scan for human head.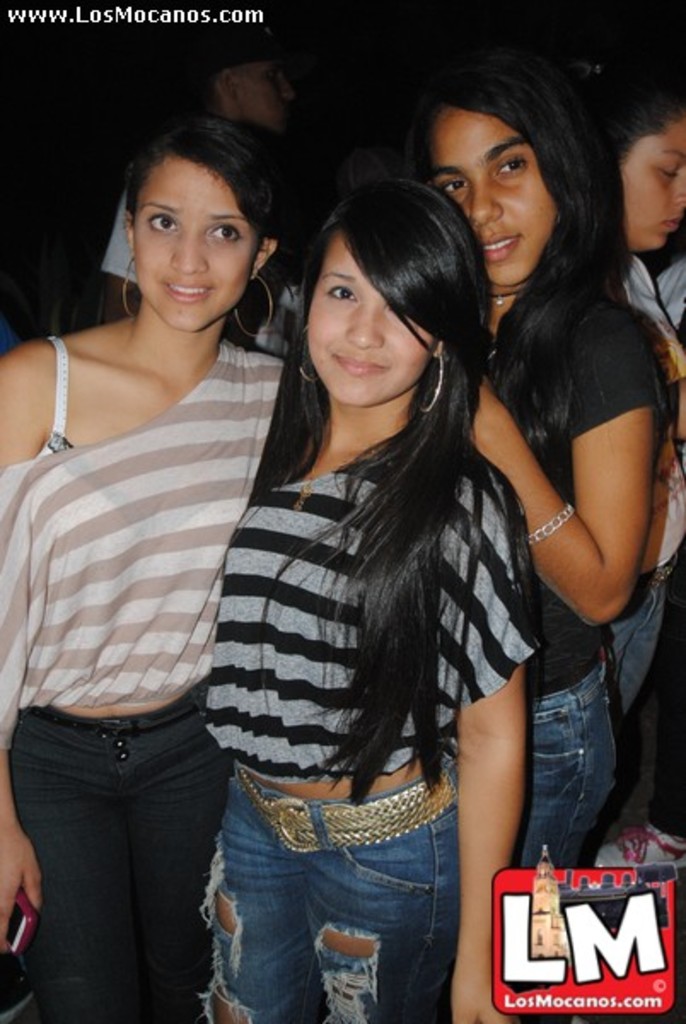
Scan result: [118,114,294,335].
